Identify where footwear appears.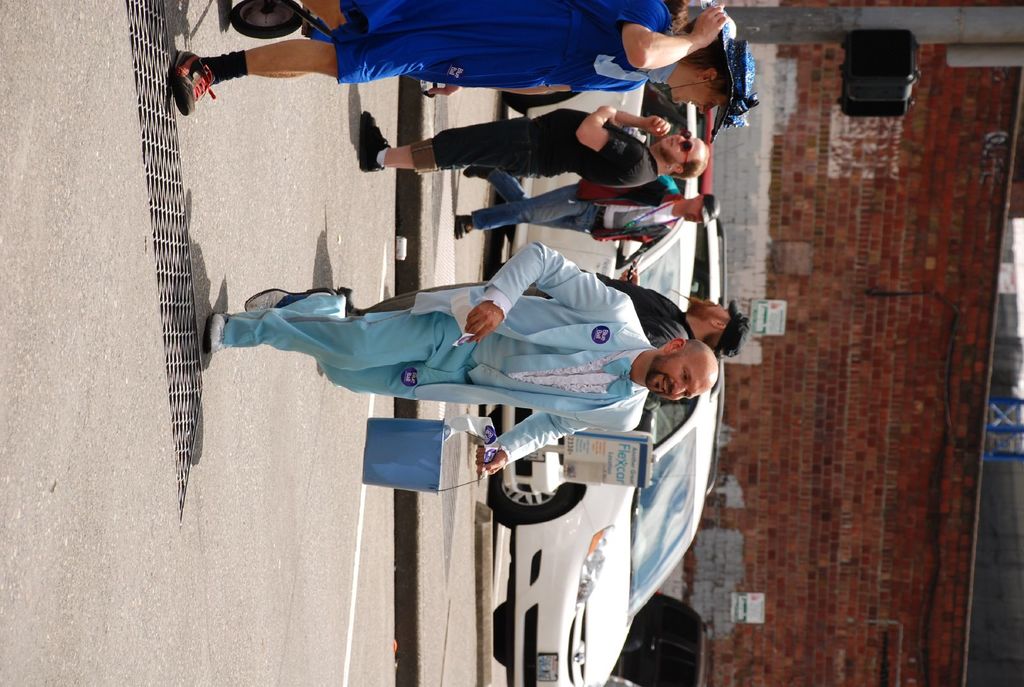
Appears at <bbox>200, 308, 228, 356</bbox>.
